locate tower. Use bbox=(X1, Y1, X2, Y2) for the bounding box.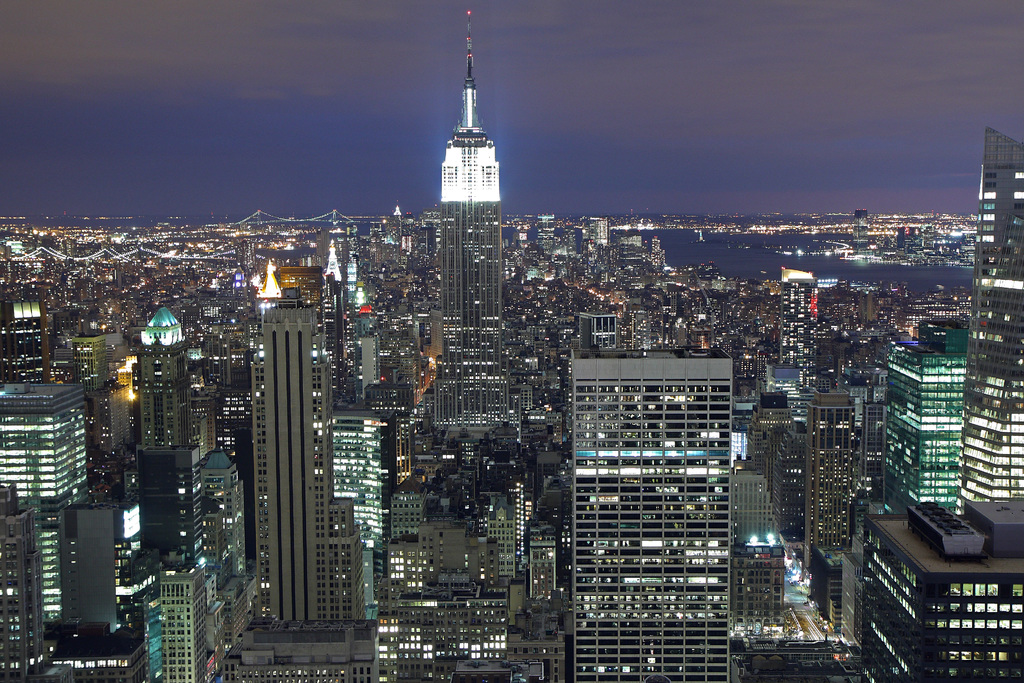
bbox=(3, 295, 141, 682).
